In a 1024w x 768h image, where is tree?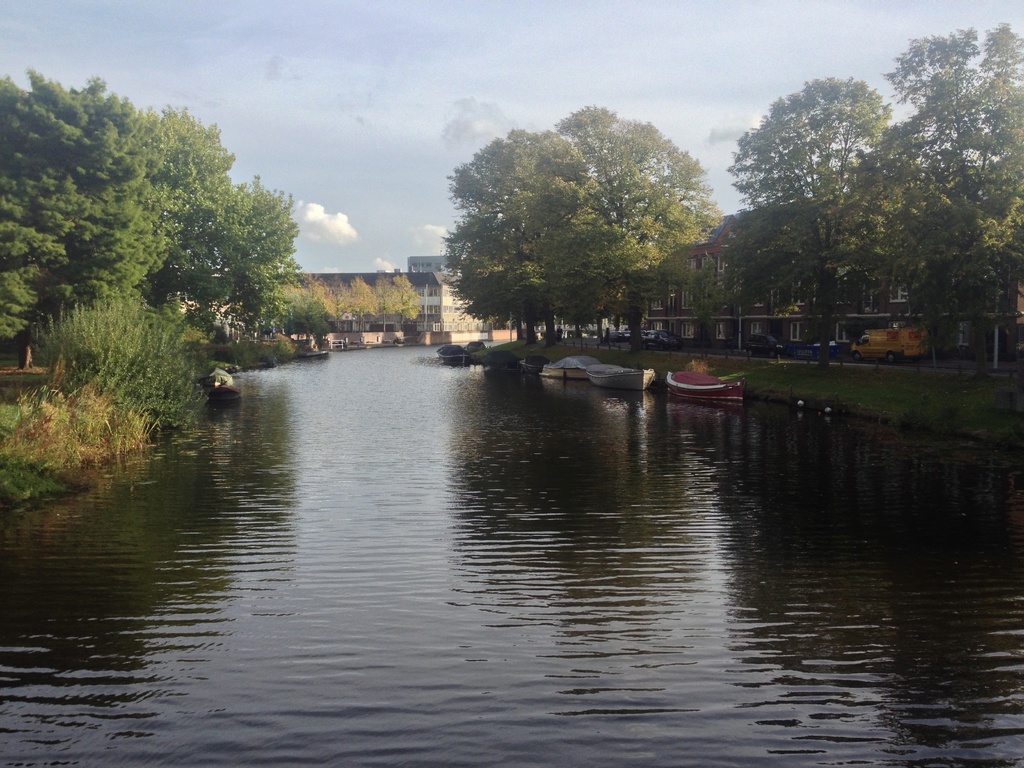
835/117/956/332.
